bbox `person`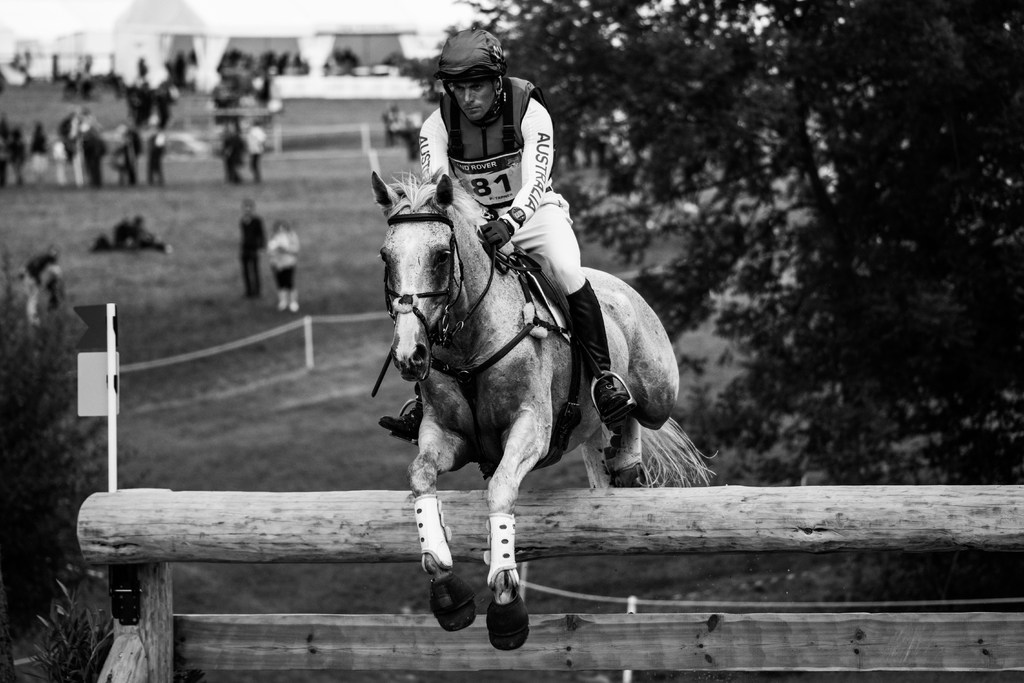
locate(375, 29, 635, 438)
